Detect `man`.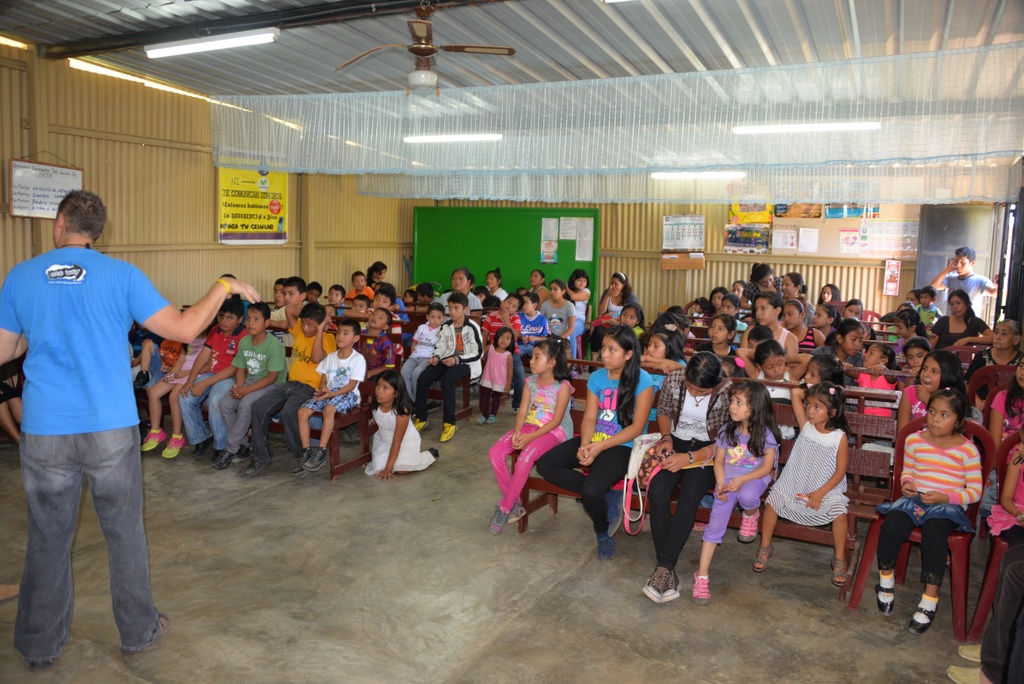
Detected at [0, 191, 261, 667].
